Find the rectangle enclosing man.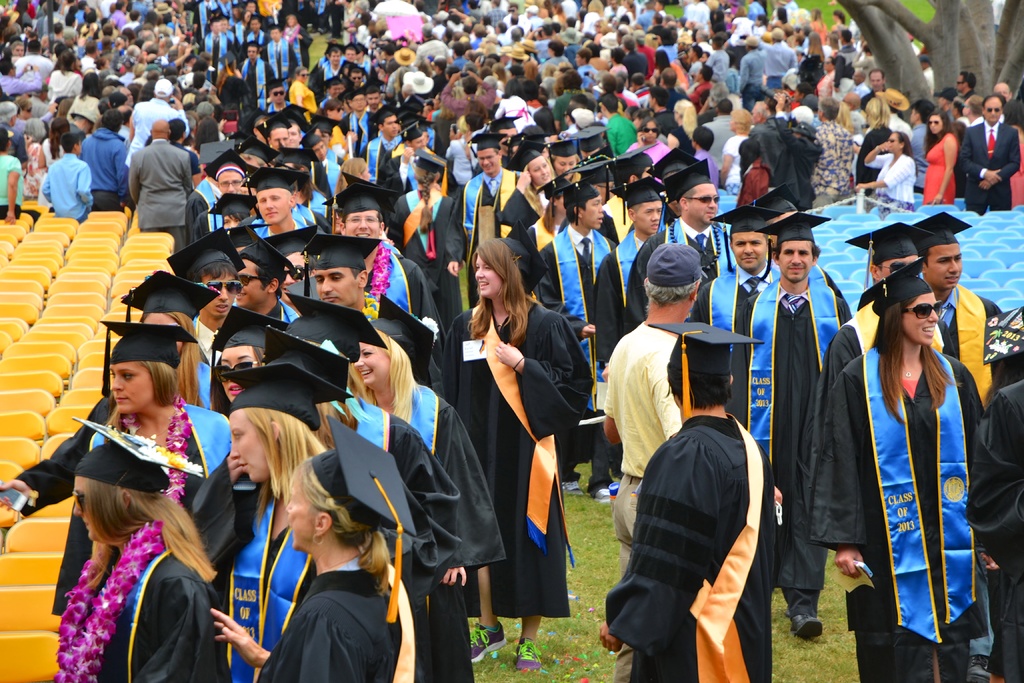
(x1=860, y1=68, x2=906, y2=118).
